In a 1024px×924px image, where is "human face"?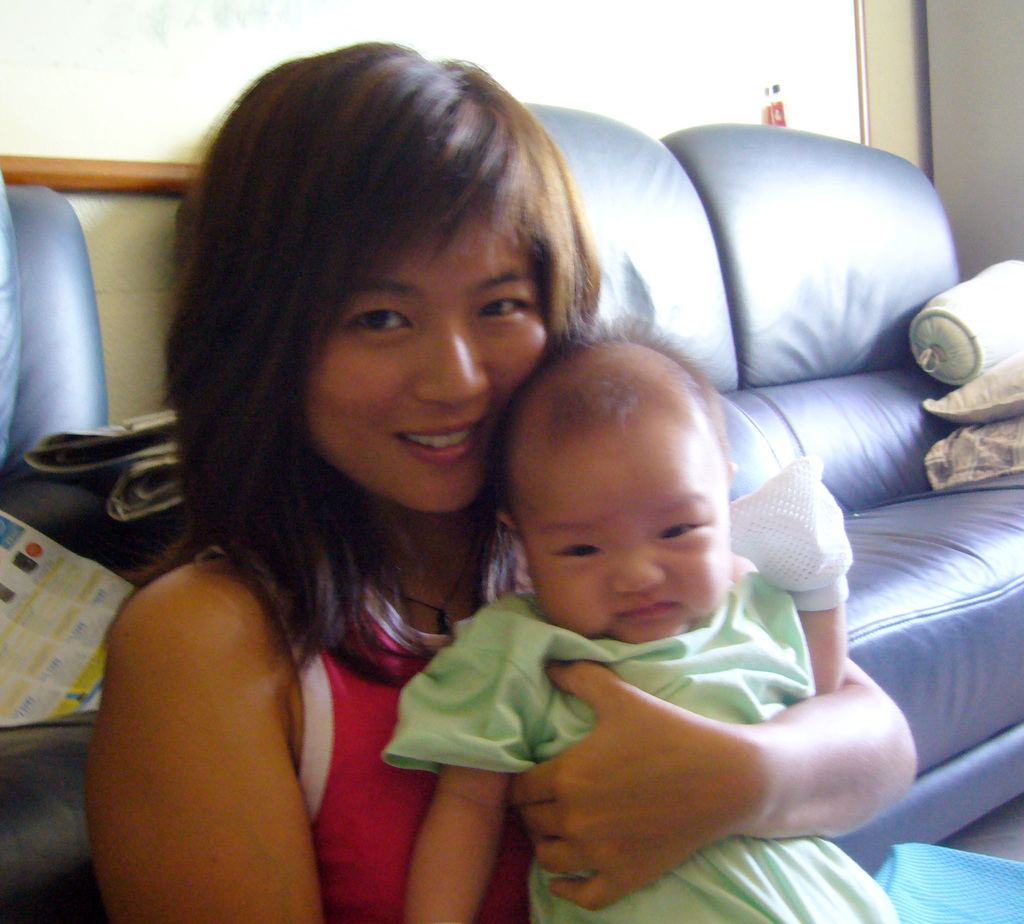
locate(291, 191, 573, 515).
